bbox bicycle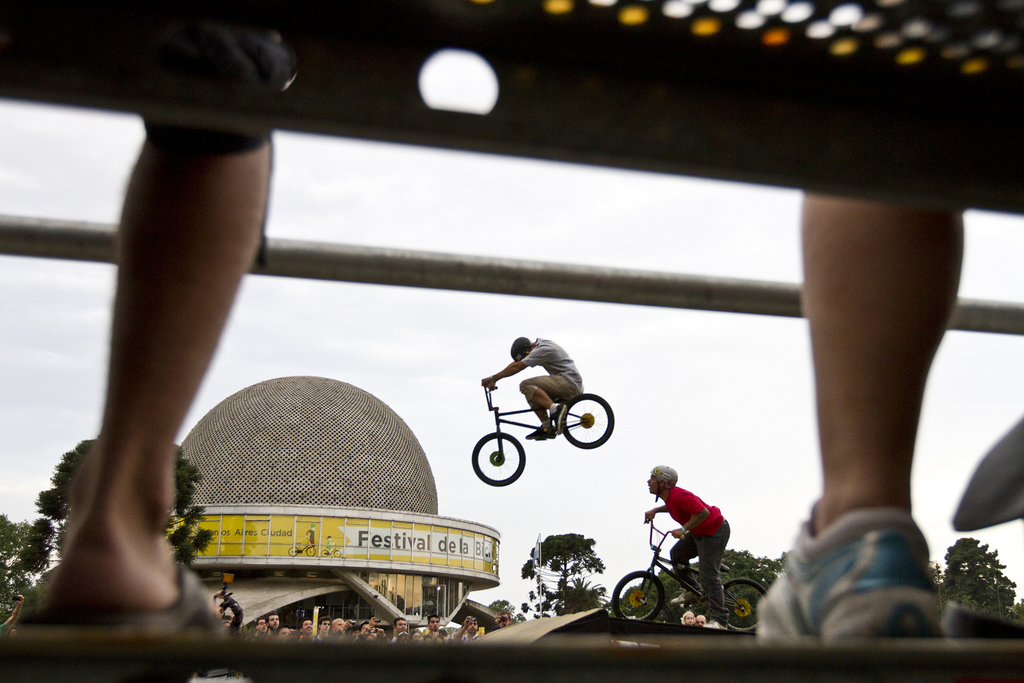
611 511 769 633
